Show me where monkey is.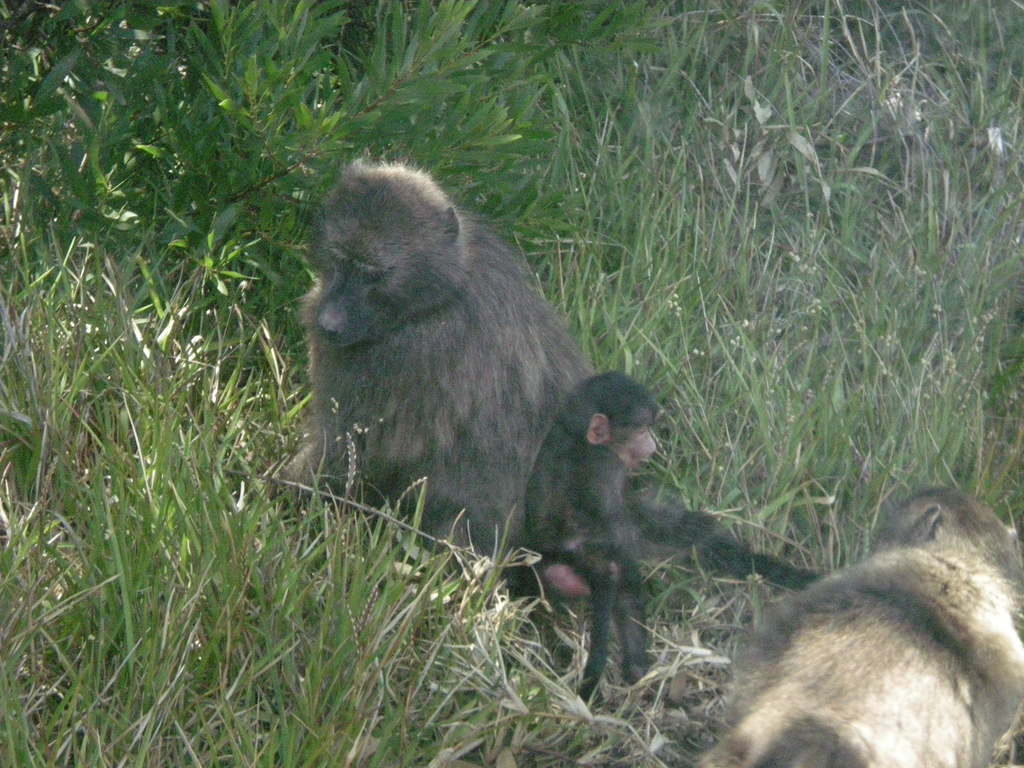
monkey is at <box>273,161,824,579</box>.
